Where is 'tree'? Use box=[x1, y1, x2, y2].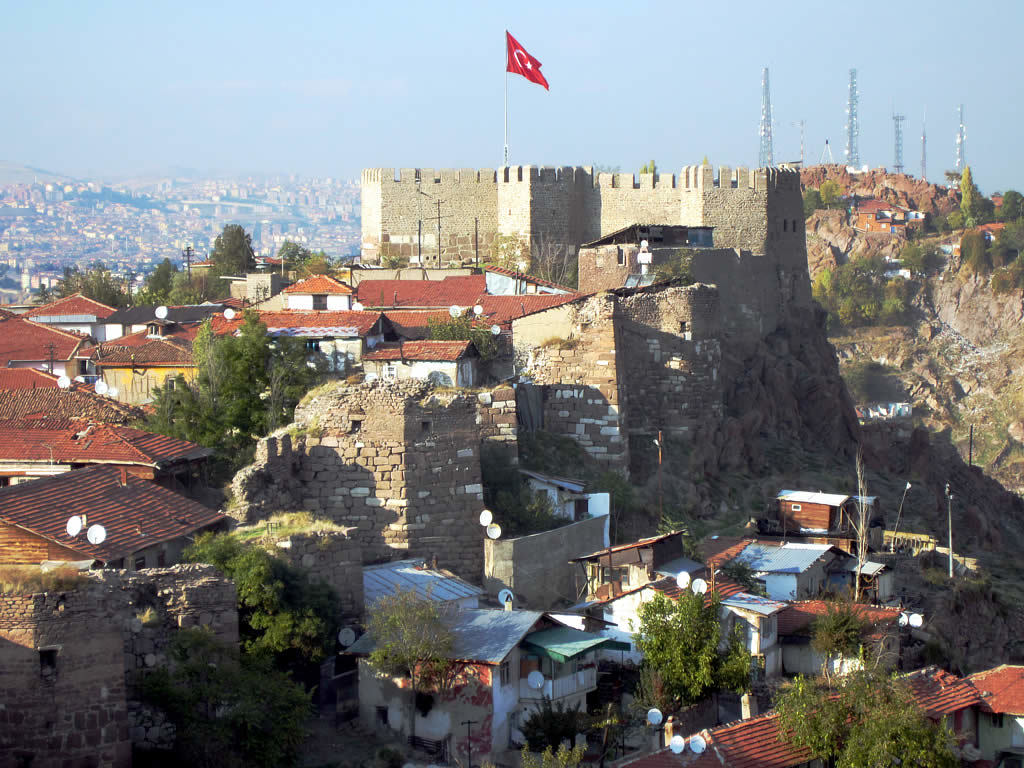
box=[993, 185, 1023, 228].
